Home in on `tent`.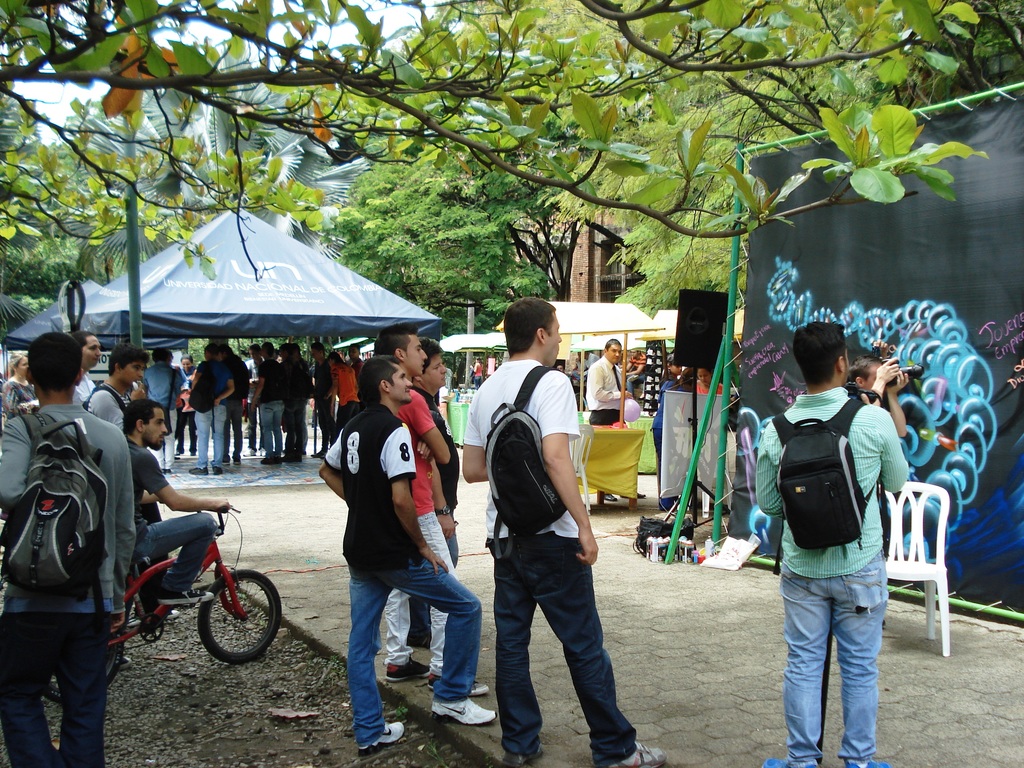
Homed in at pyautogui.locateOnScreen(701, 124, 1023, 620).
